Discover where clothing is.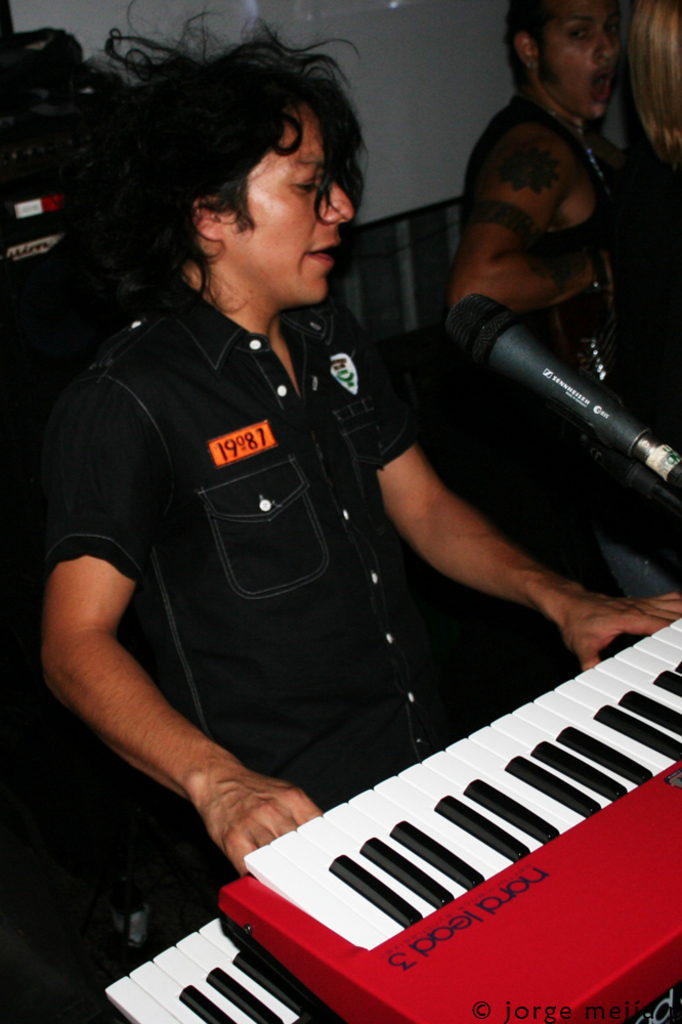
Discovered at left=47, top=209, right=443, bottom=913.
